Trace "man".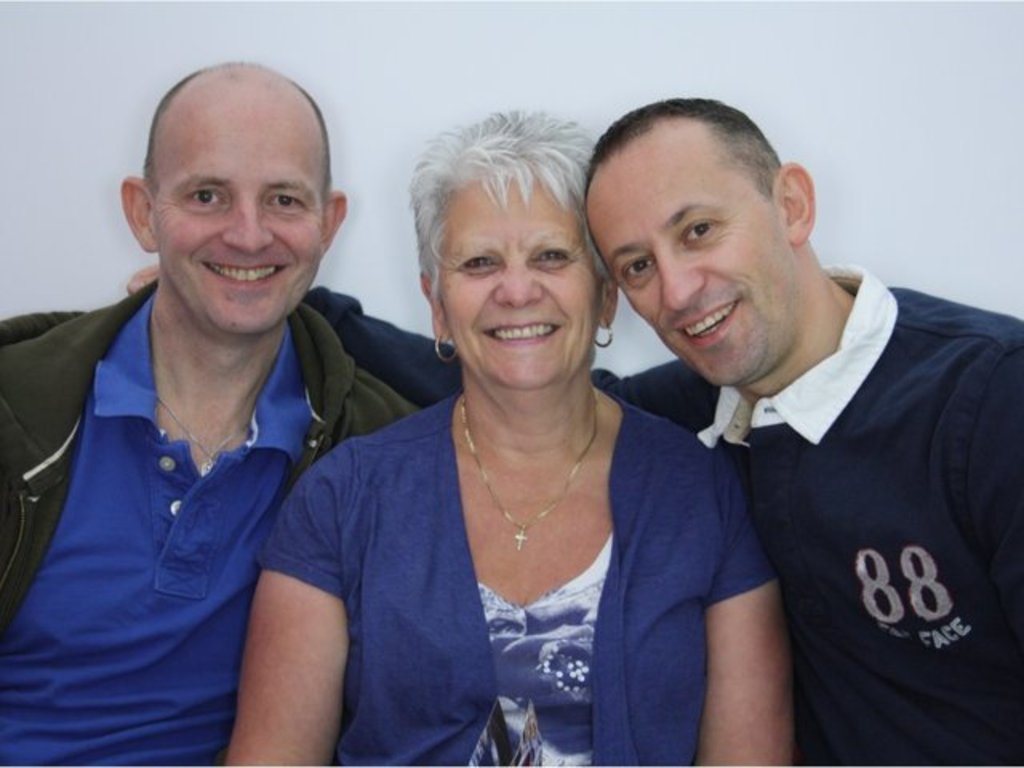
Traced to region(0, 53, 434, 766).
